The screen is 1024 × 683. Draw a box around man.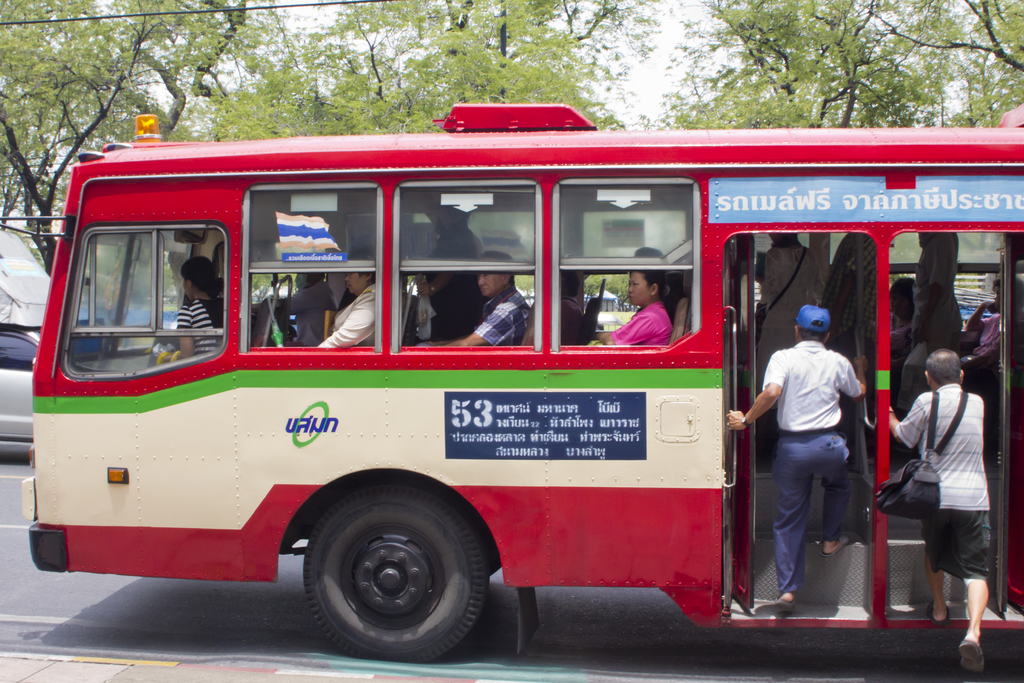
BBox(886, 352, 990, 672).
